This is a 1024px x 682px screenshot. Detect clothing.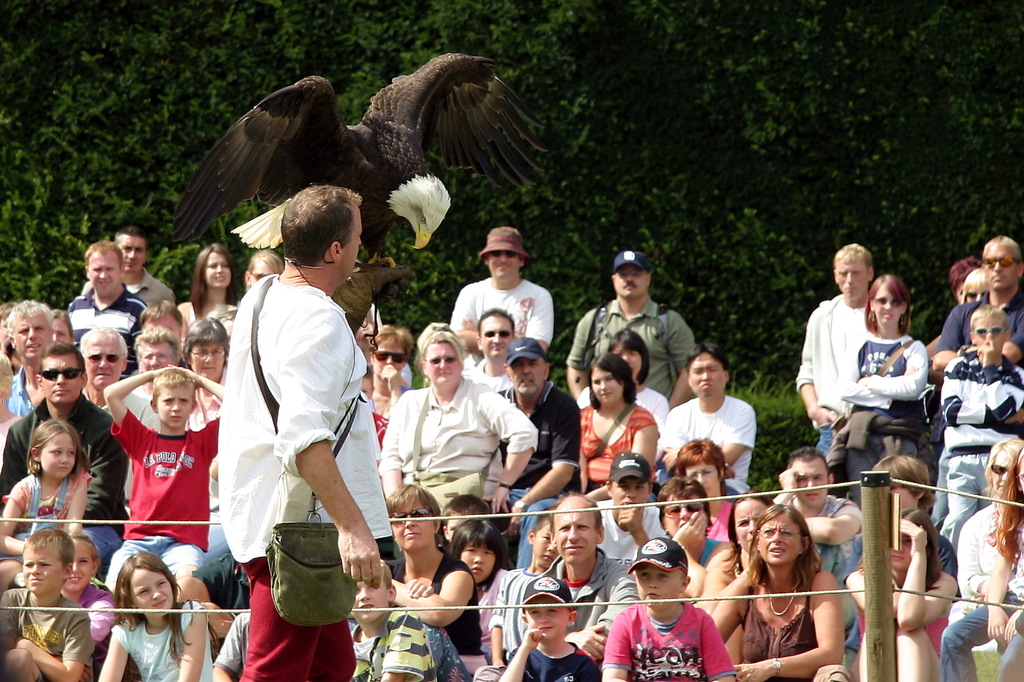
{"x1": 496, "y1": 376, "x2": 584, "y2": 568}.
